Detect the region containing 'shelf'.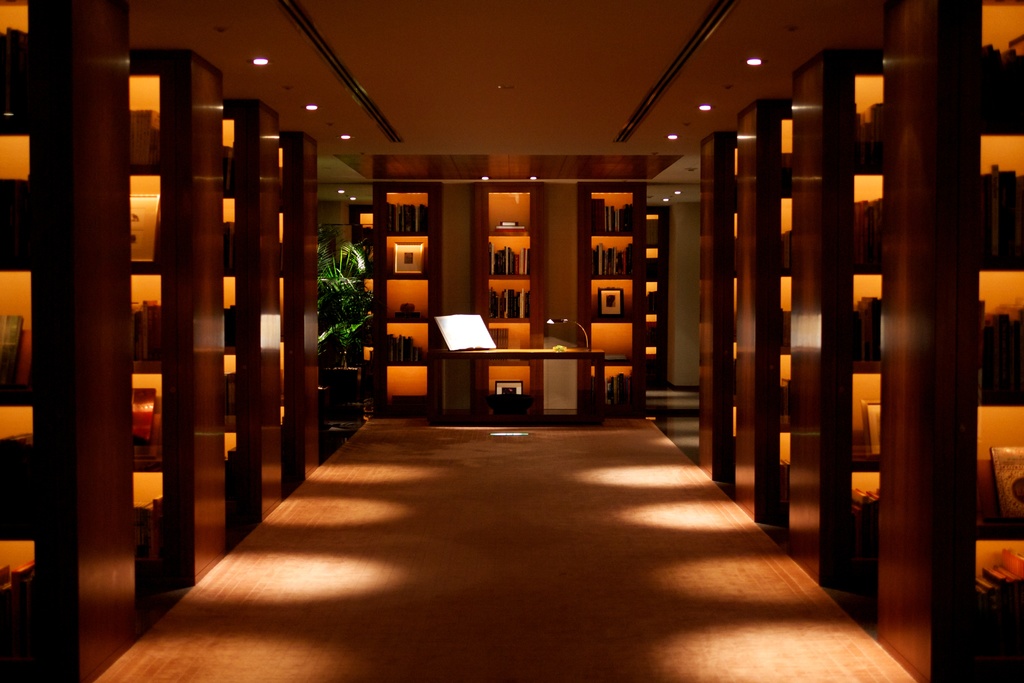
bbox=[389, 196, 426, 234].
